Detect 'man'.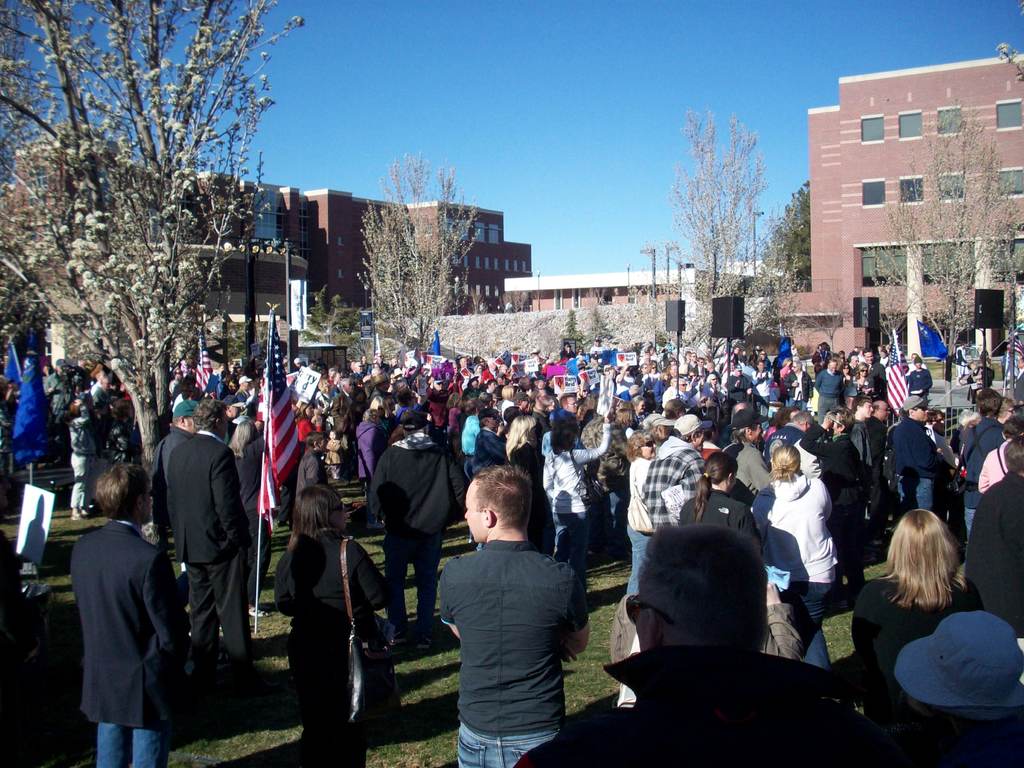
Detected at [left=644, top=414, right=711, bottom=534].
